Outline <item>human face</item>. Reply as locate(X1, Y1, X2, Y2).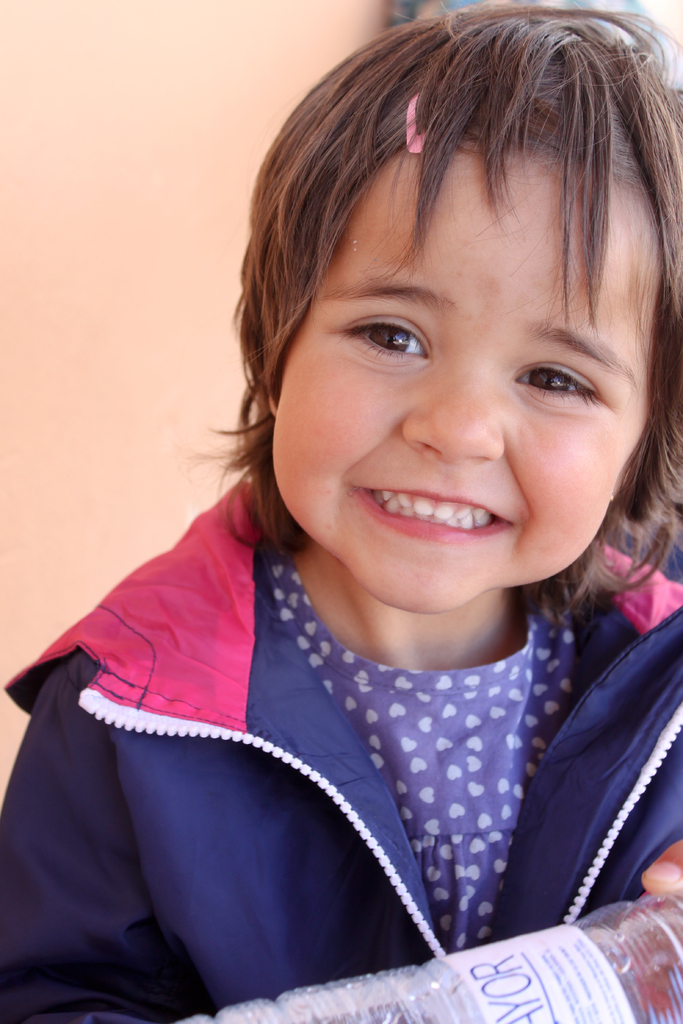
locate(277, 132, 670, 619).
